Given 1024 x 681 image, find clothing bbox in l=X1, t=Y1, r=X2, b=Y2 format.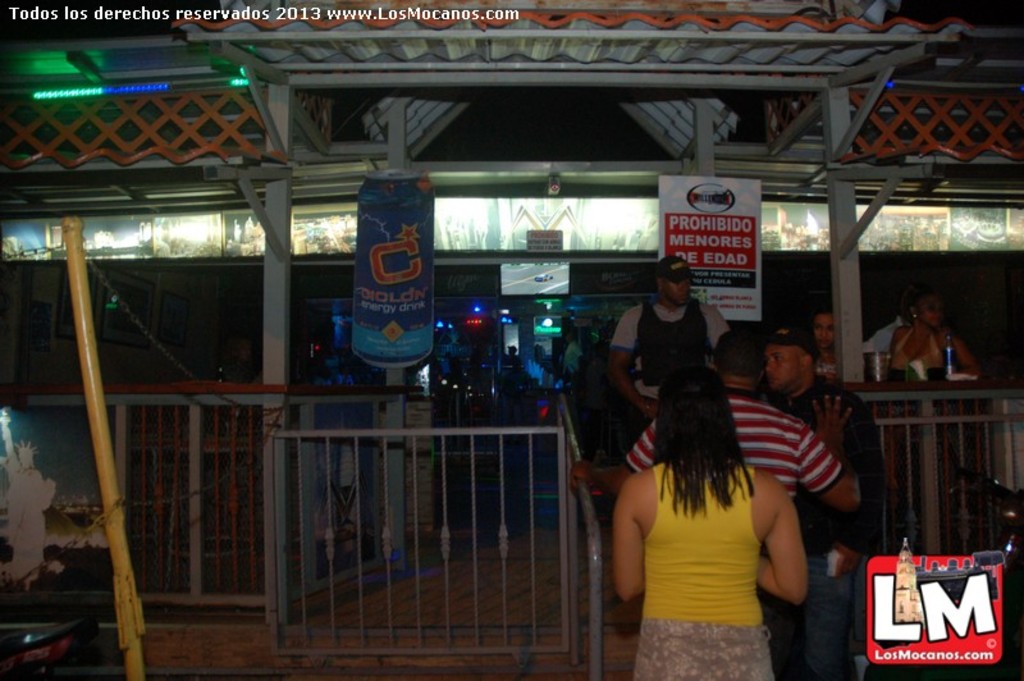
l=616, t=393, r=844, b=513.
